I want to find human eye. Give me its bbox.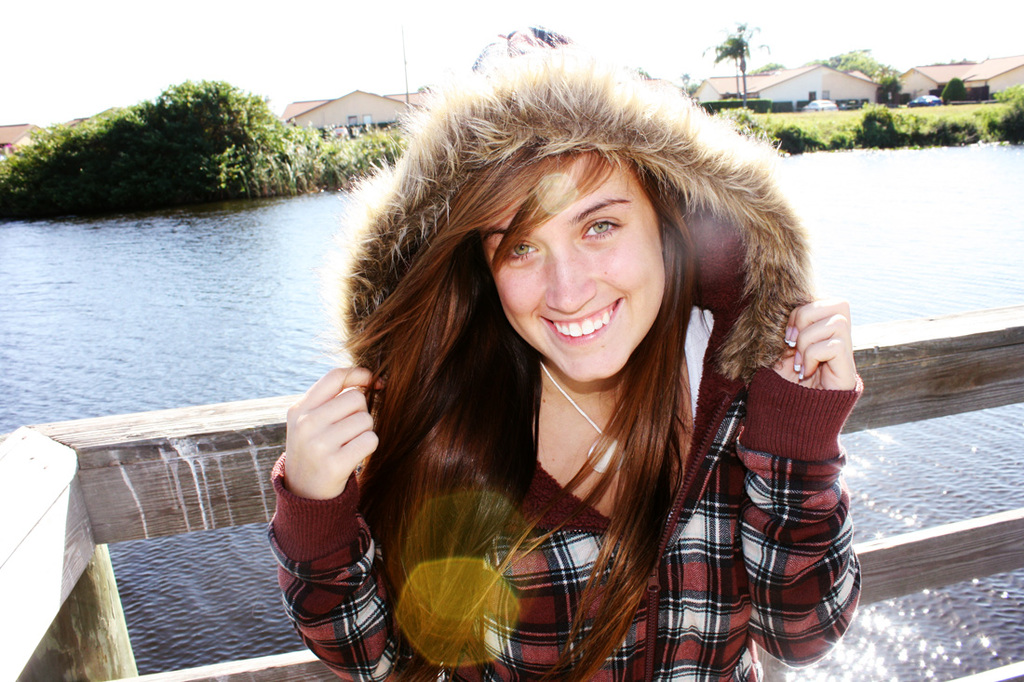
Rect(581, 220, 626, 237).
